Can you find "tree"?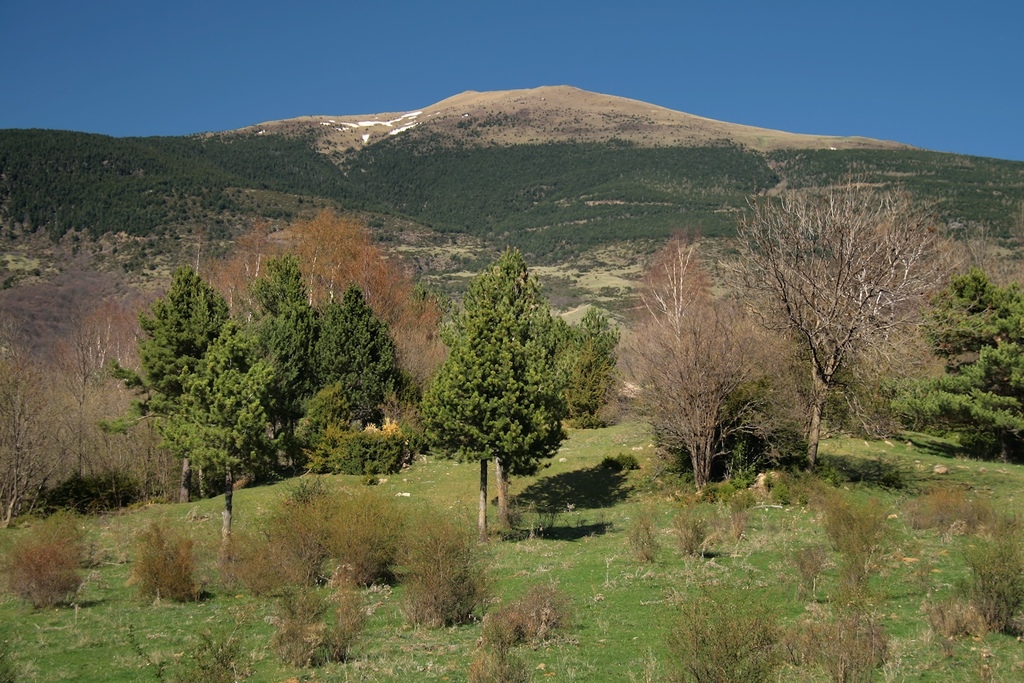
Yes, bounding box: <box>620,219,762,420</box>.
